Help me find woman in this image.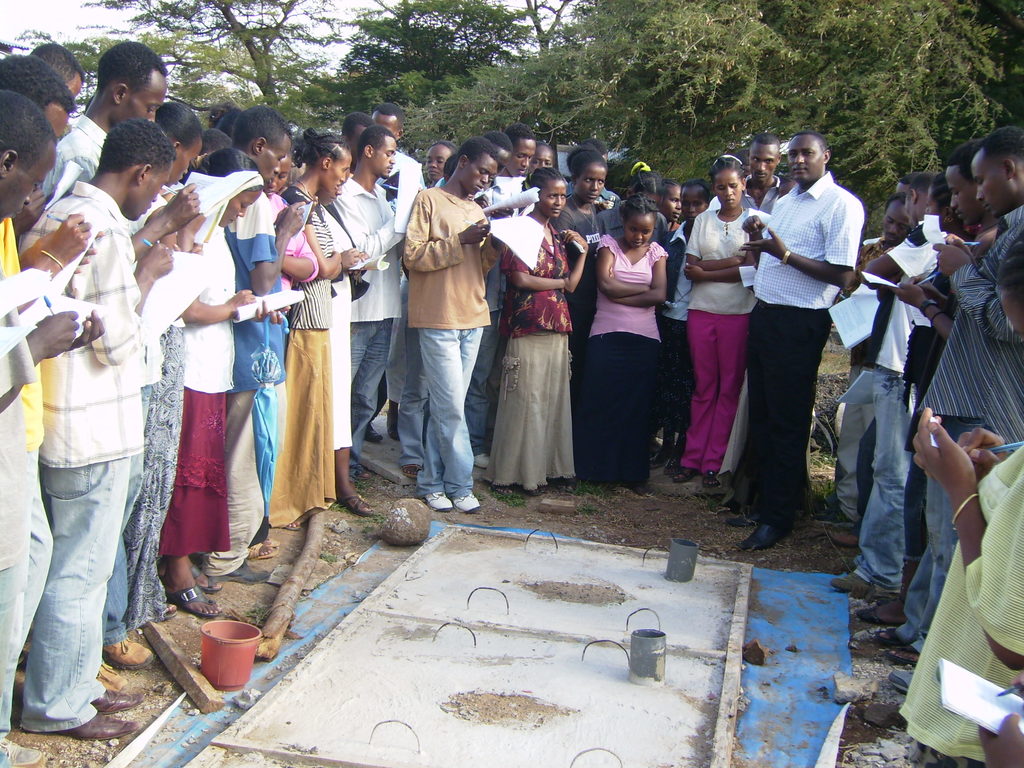
Found it: l=673, t=151, r=769, b=486.
